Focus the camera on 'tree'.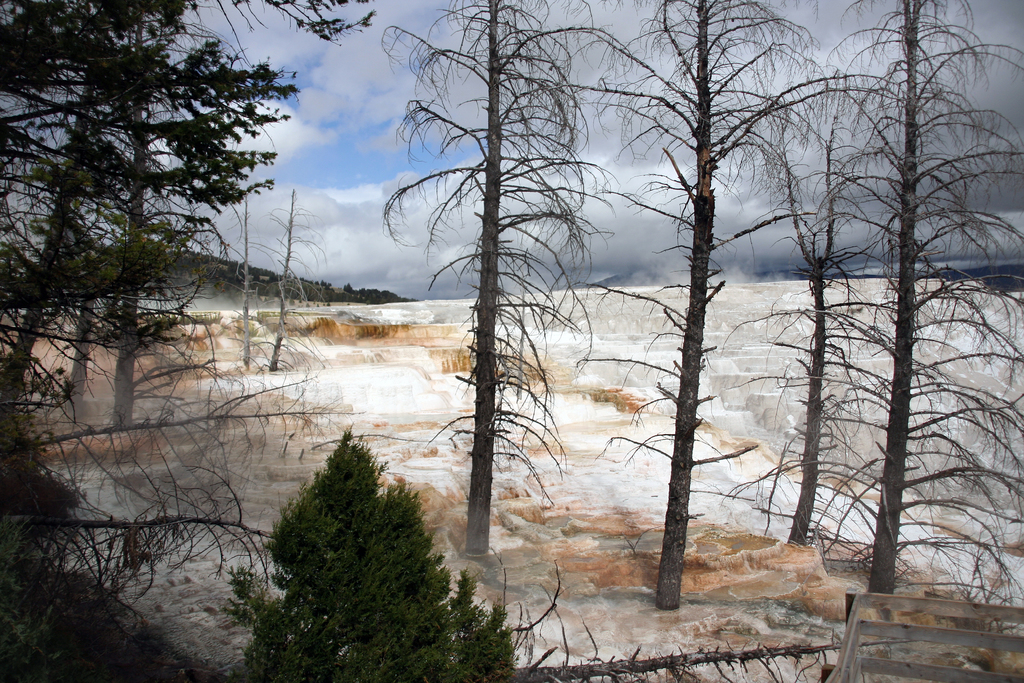
Focus region: crop(776, 0, 1023, 604).
